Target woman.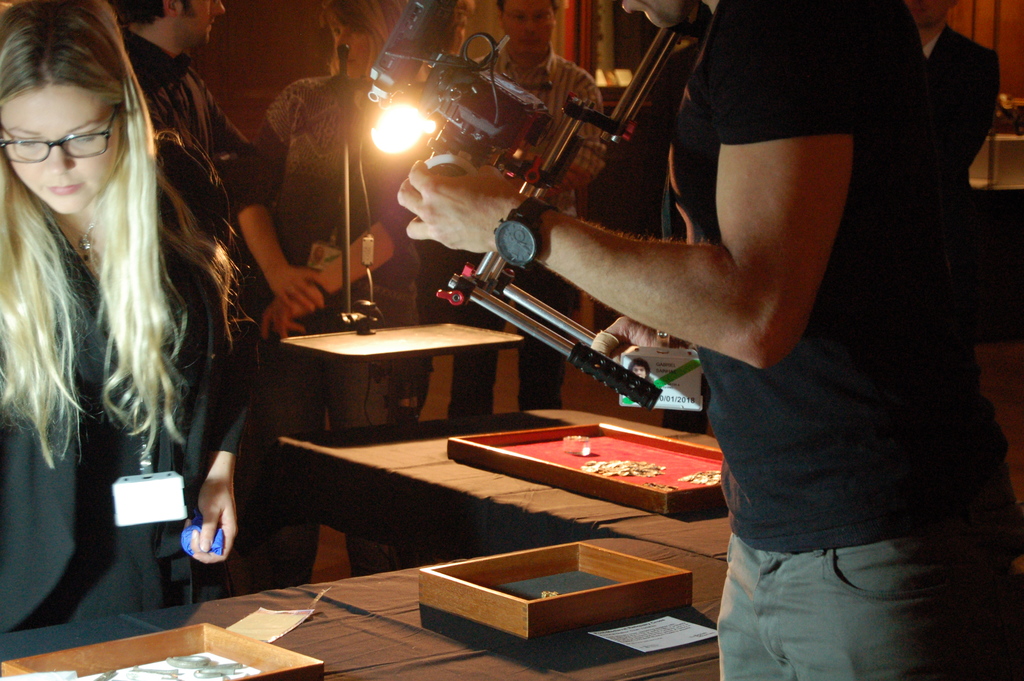
Target region: BBox(232, 0, 432, 602).
